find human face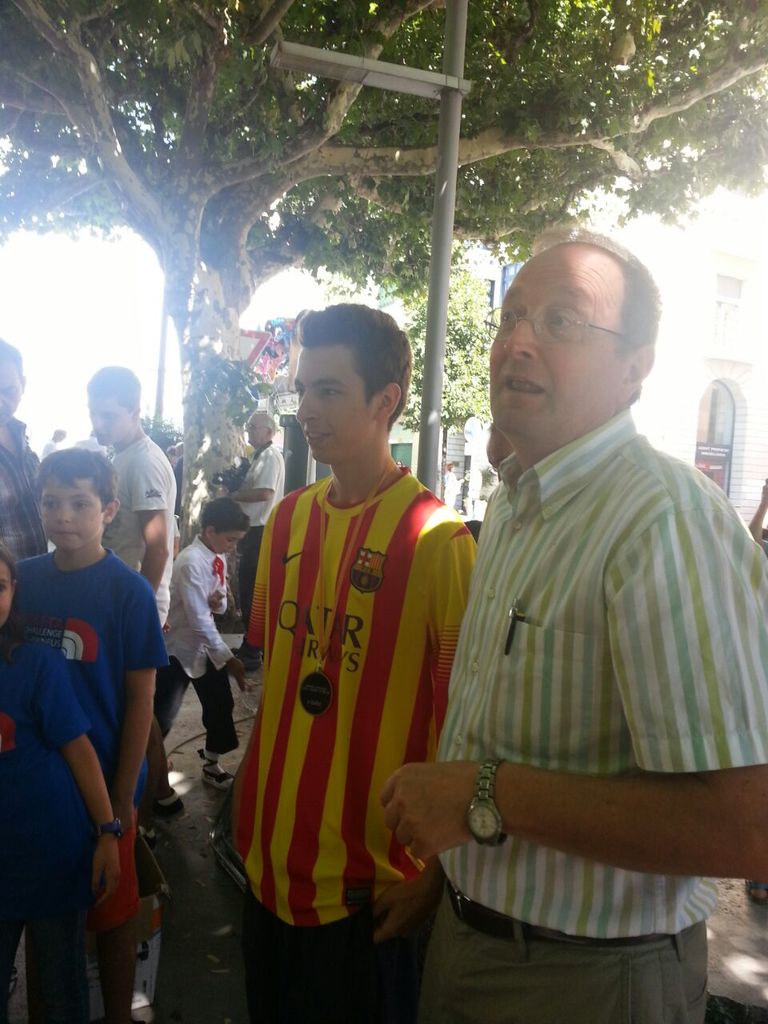
box(217, 537, 243, 553)
